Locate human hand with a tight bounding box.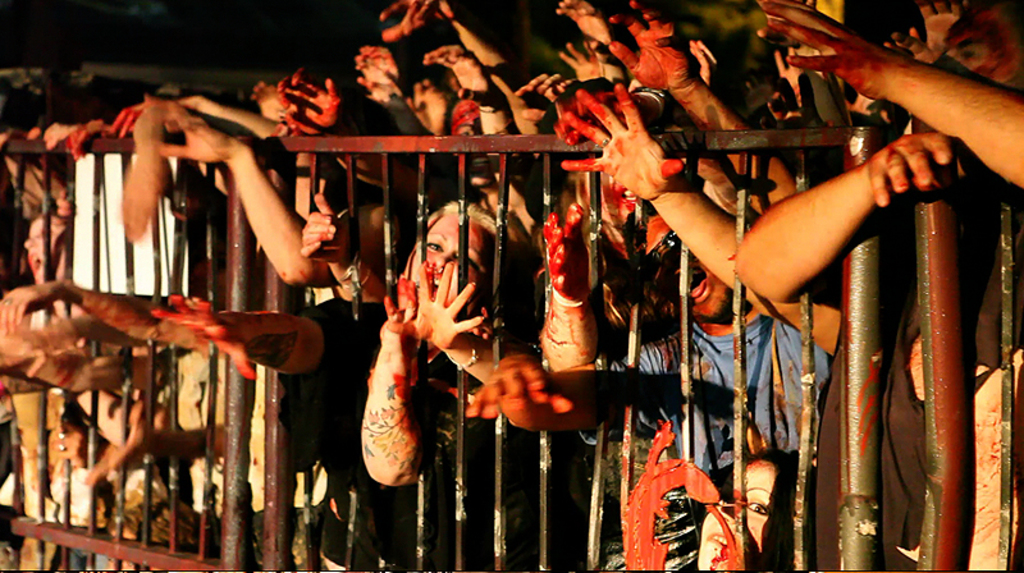
[88, 394, 147, 481].
